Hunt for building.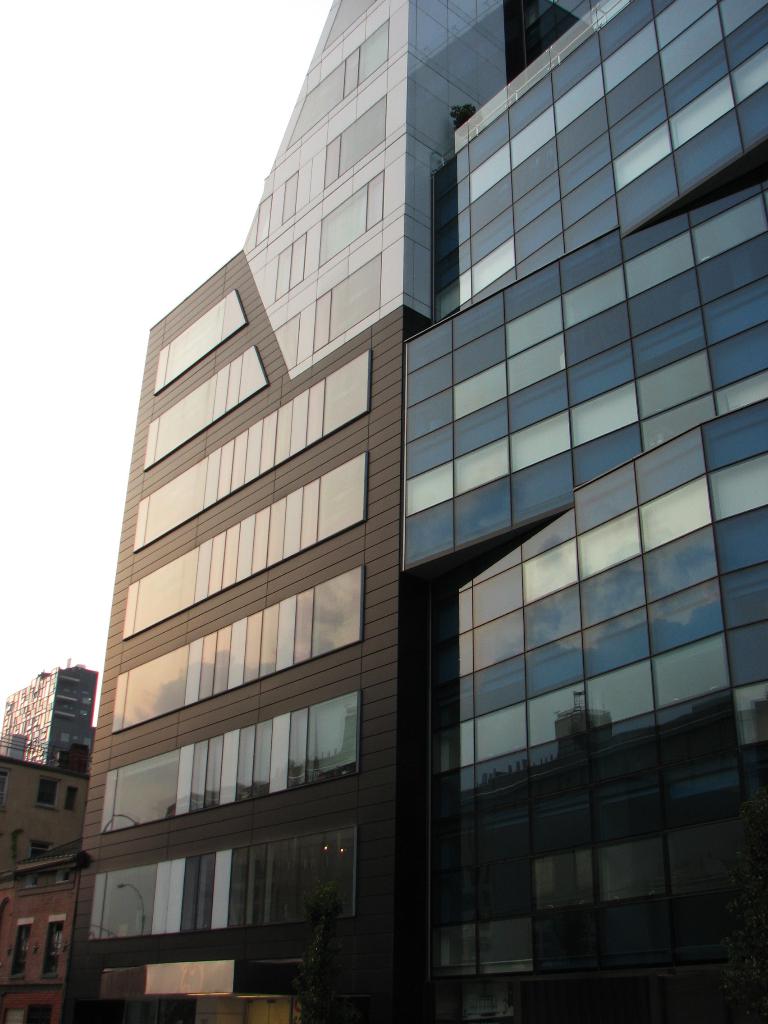
Hunted down at crop(0, 736, 85, 865).
